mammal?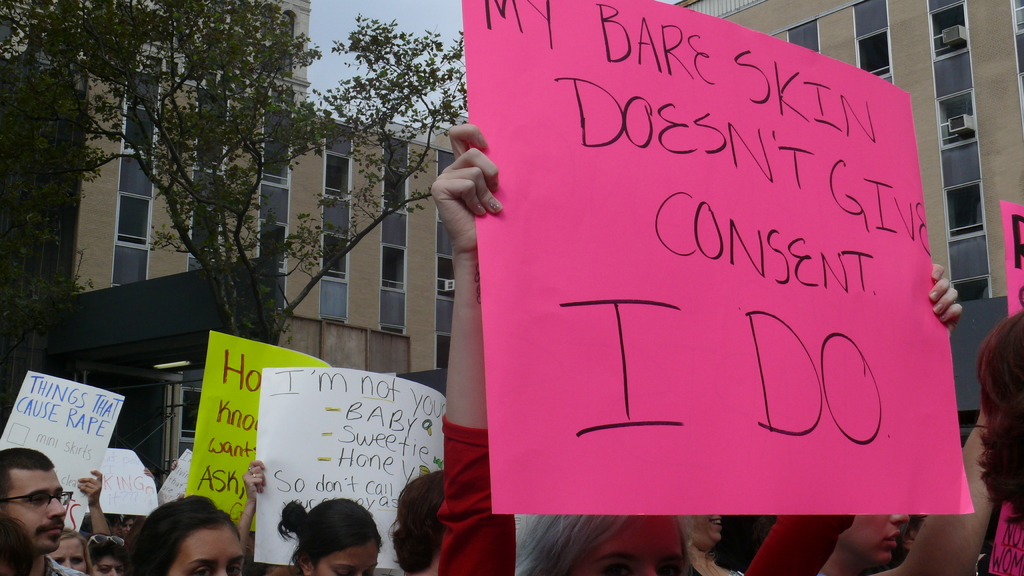
(979, 306, 1023, 575)
